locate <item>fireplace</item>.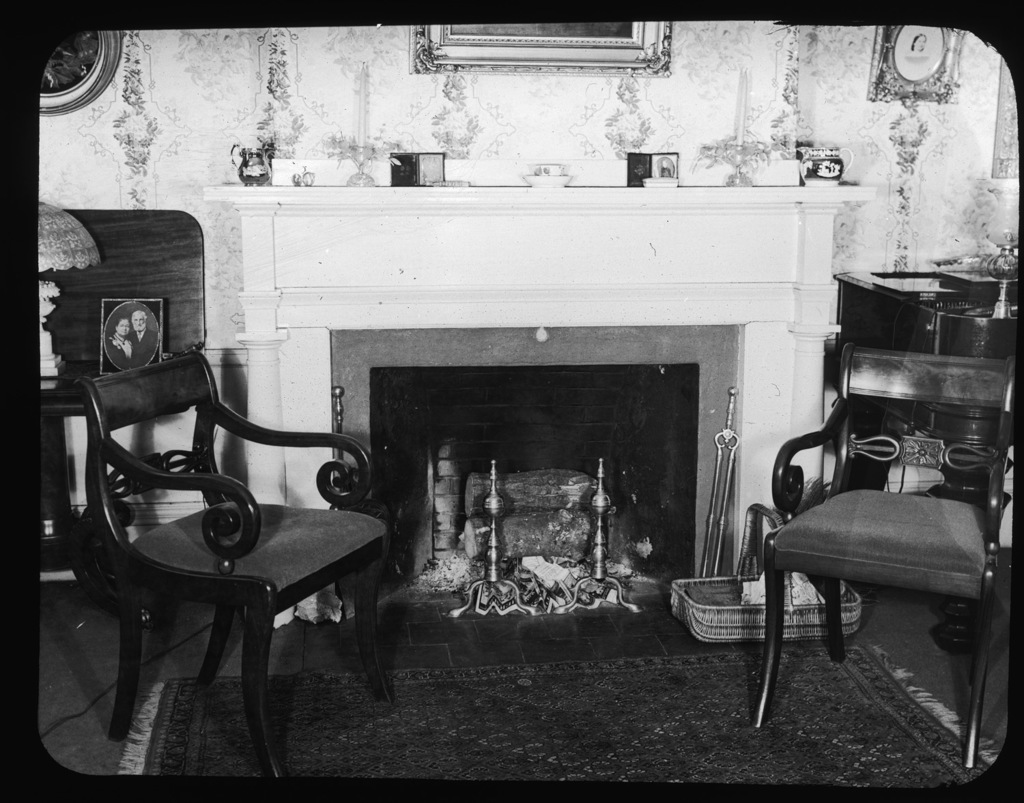
Bounding box: 199, 182, 877, 624.
